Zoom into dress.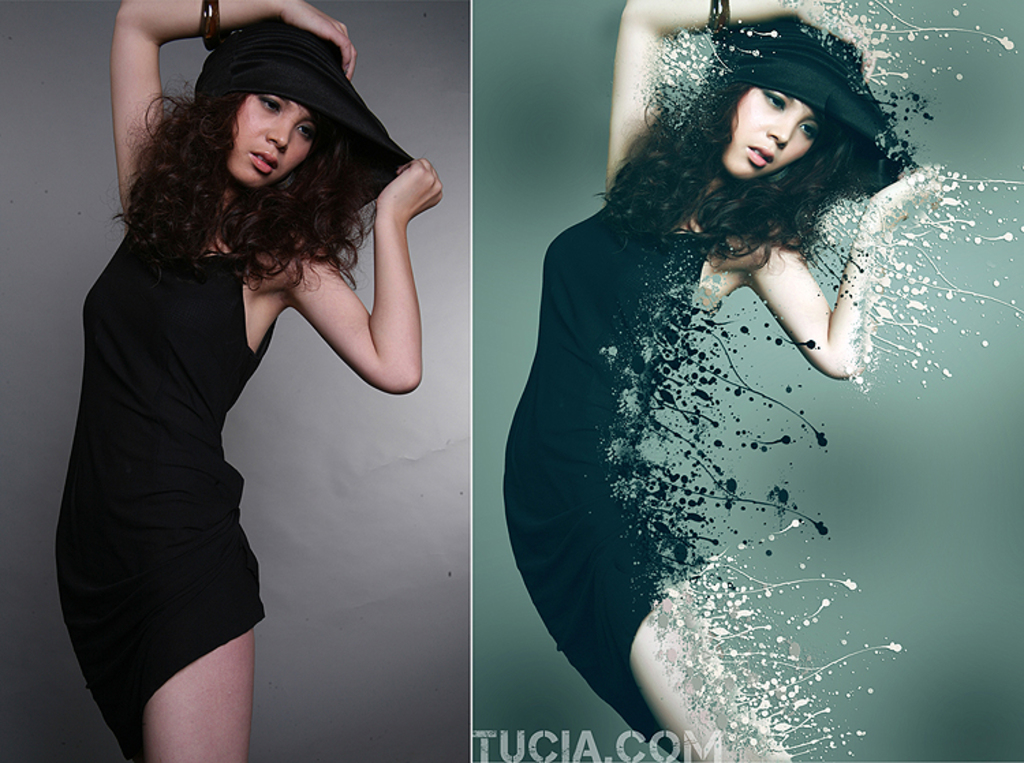
Zoom target: bbox=(51, 198, 269, 762).
